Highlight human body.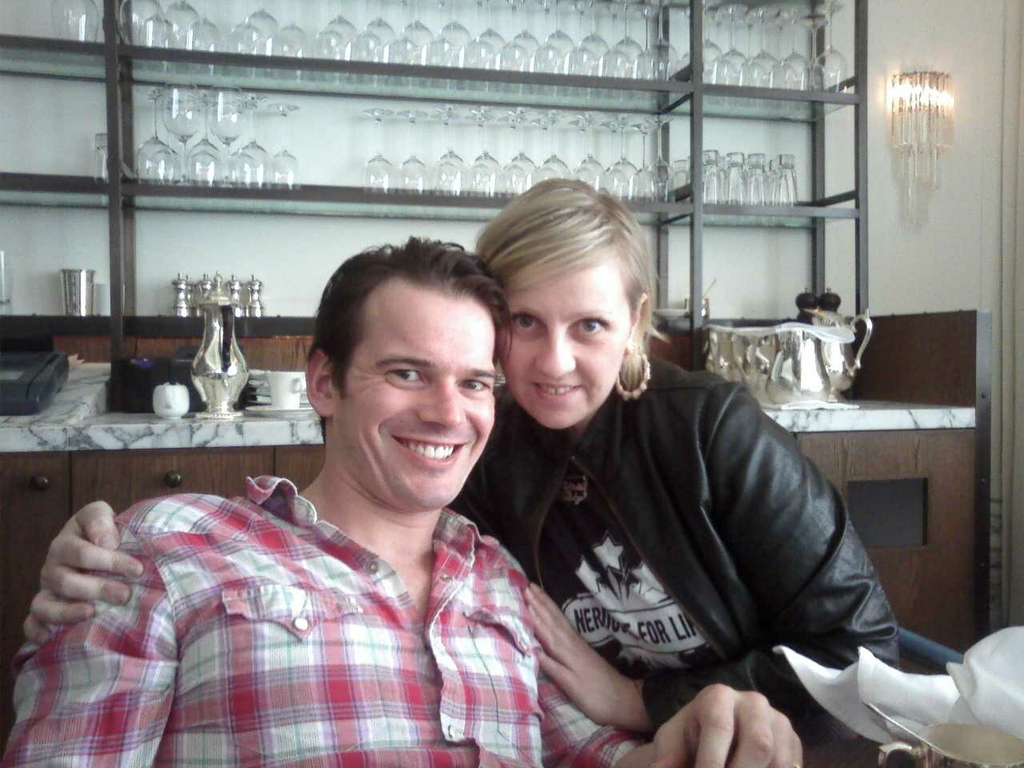
Highlighted region: 19/355/902/767.
